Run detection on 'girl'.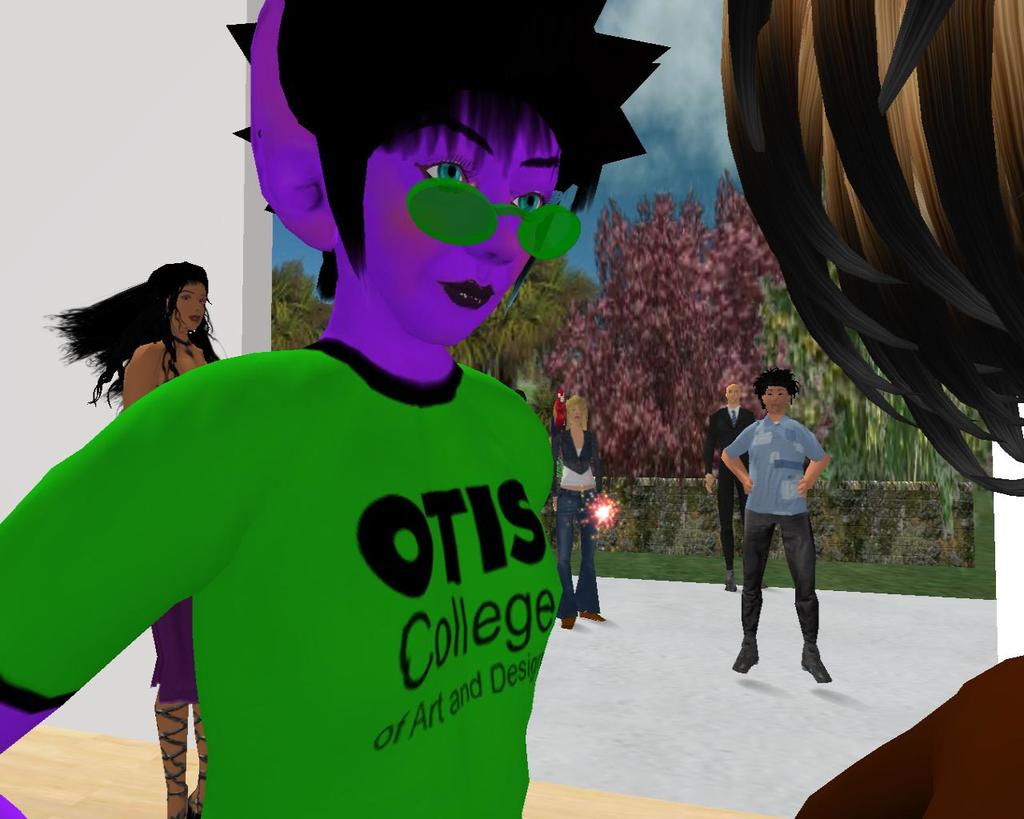
Result: bbox(45, 254, 232, 818).
